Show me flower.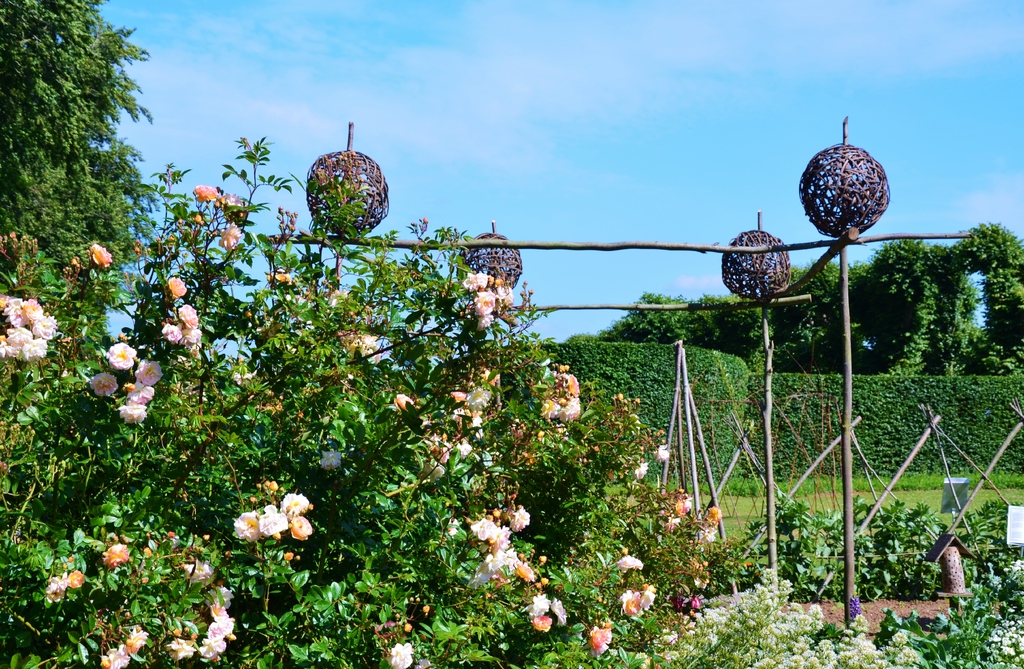
flower is here: rect(587, 623, 616, 656).
